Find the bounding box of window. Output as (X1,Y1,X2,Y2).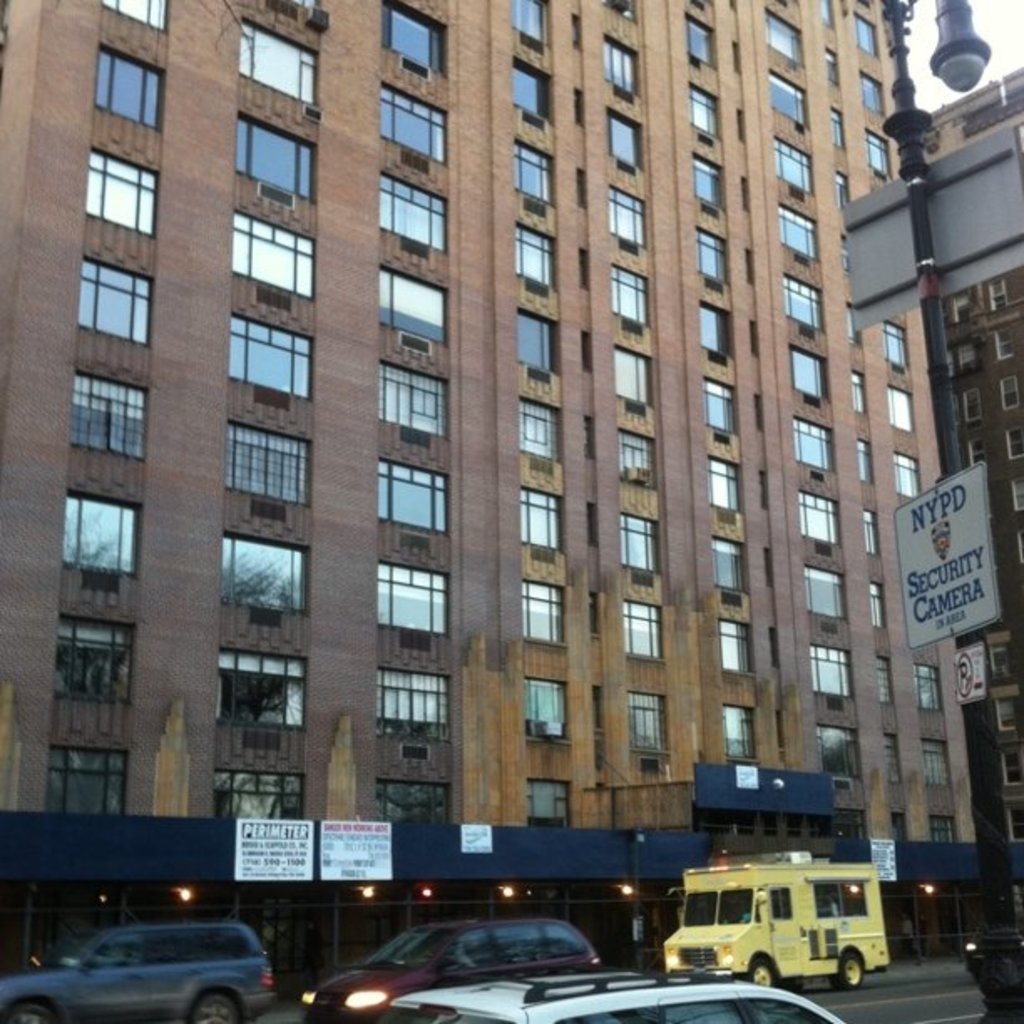
(716,542,745,589).
